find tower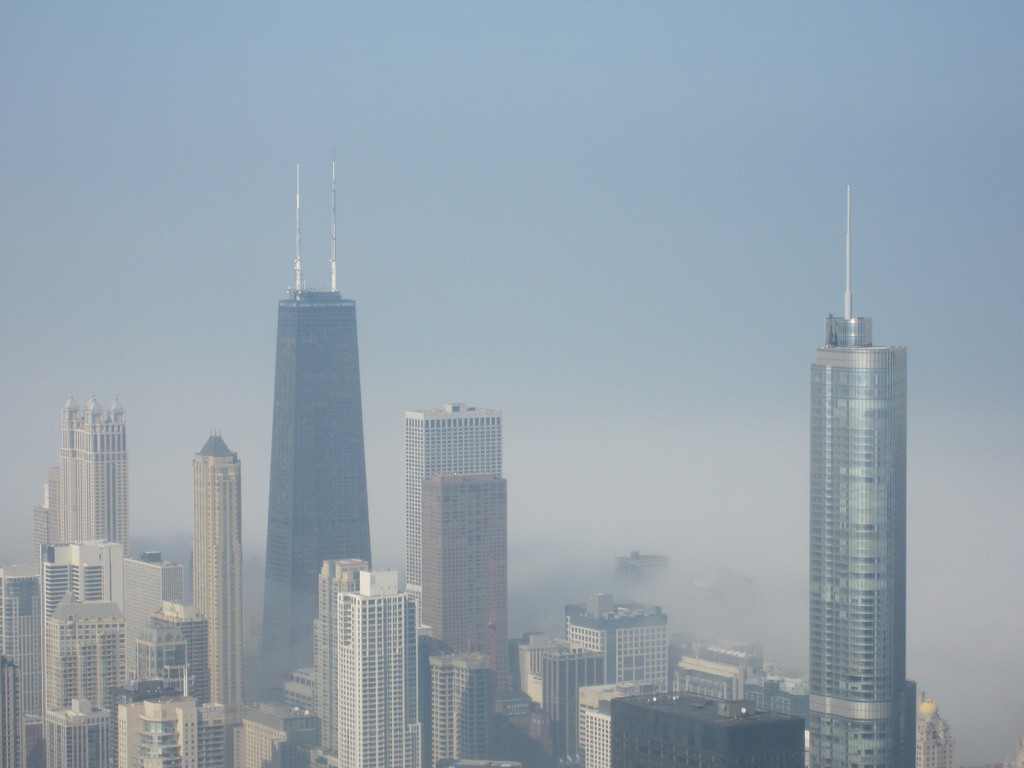
{"x1": 538, "y1": 650, "x2": 604, "y2": 767}
